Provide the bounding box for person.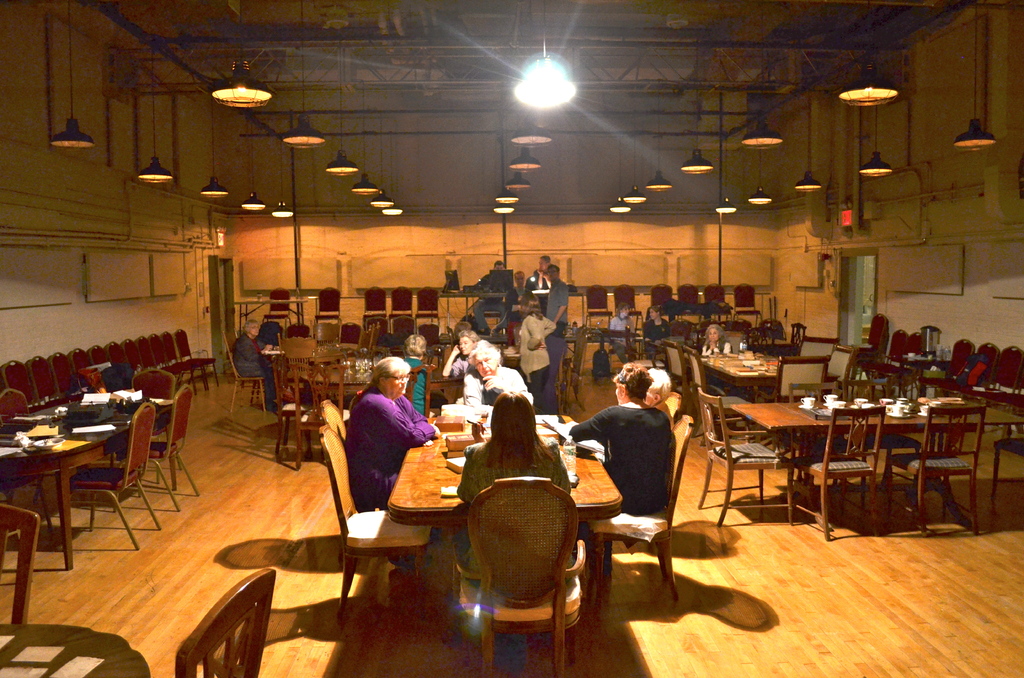
locate(441, 329, 487, 378).
